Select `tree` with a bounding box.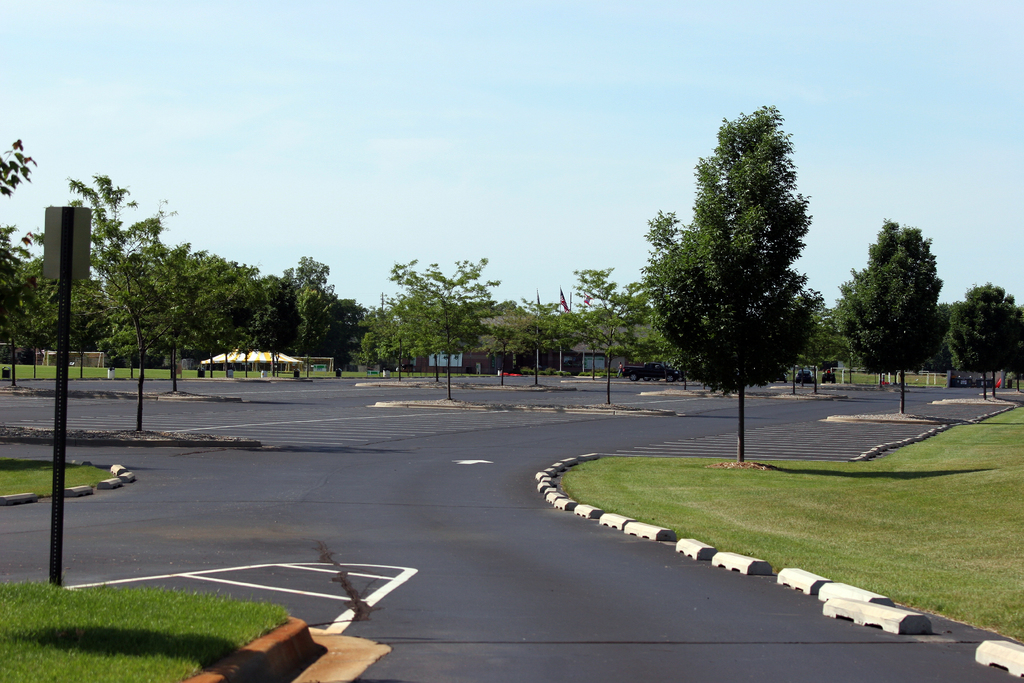
pyautogui.locateOnScreen(644, 91, 838, 447).
